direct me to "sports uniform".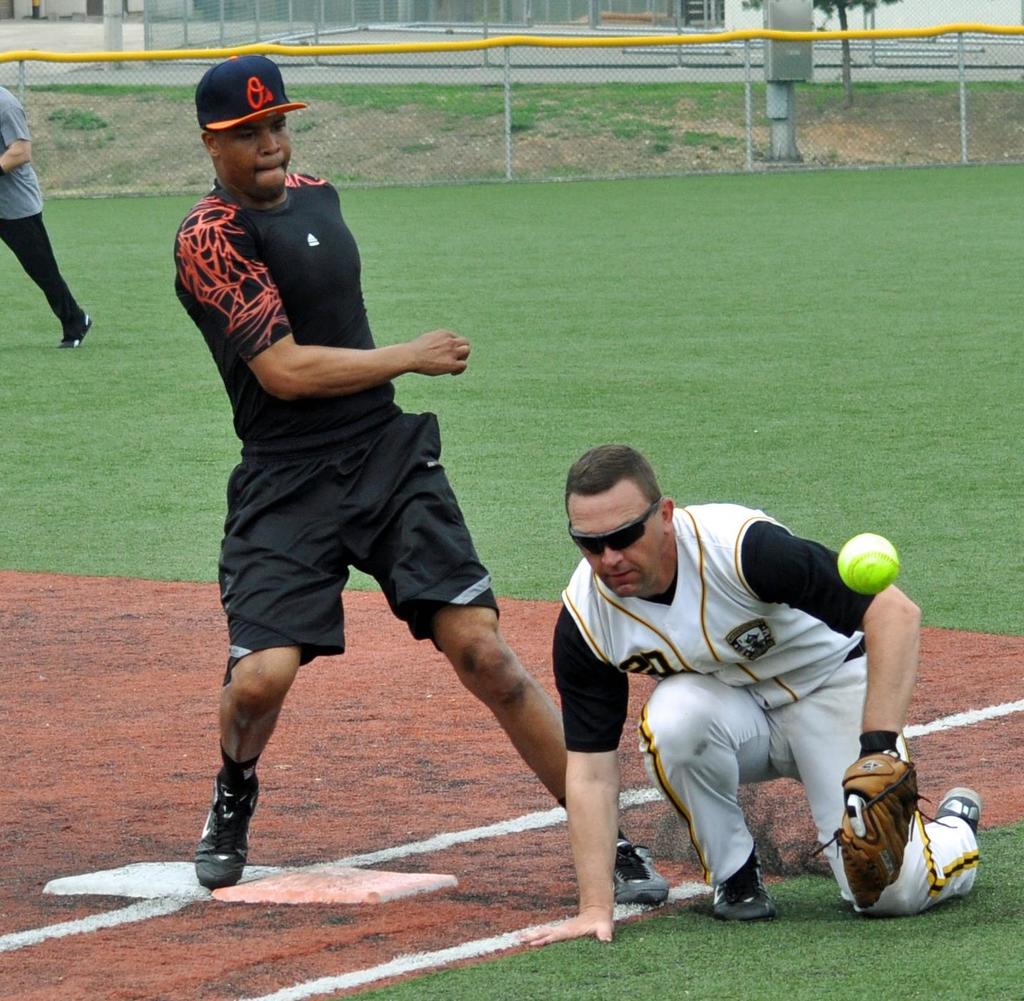
Direction: (167,116,602,918).
